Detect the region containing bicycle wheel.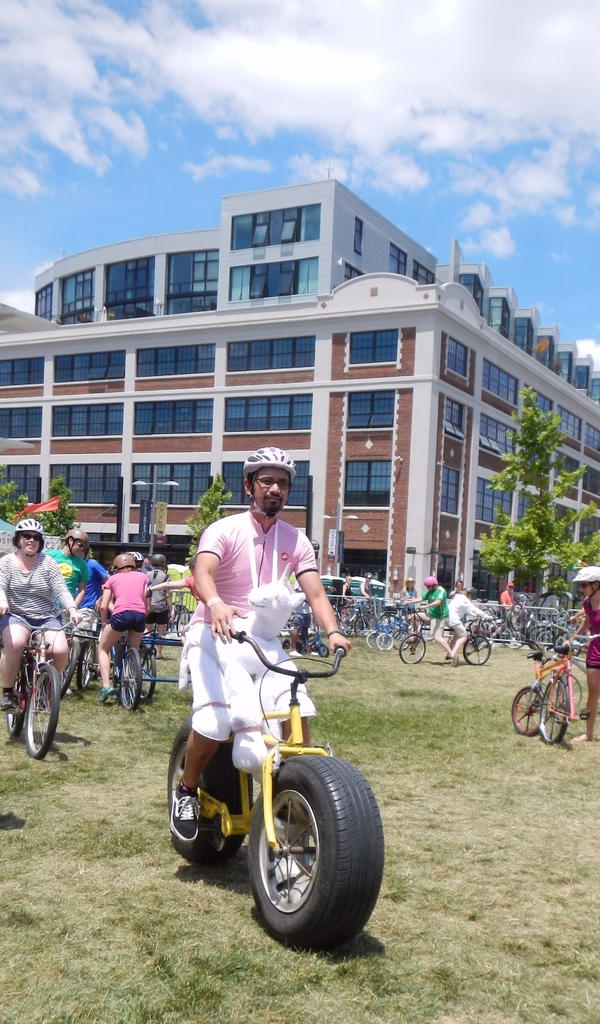
(114, 652, 147, 705).
